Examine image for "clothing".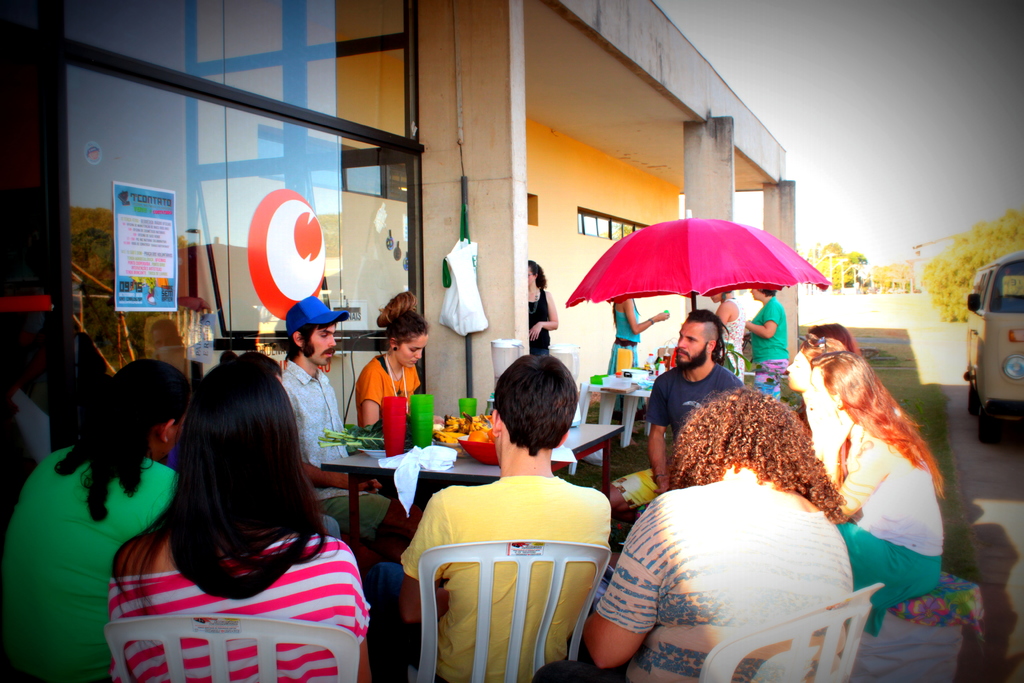
Examination result: bbox=(831, 420, 945, 634).
